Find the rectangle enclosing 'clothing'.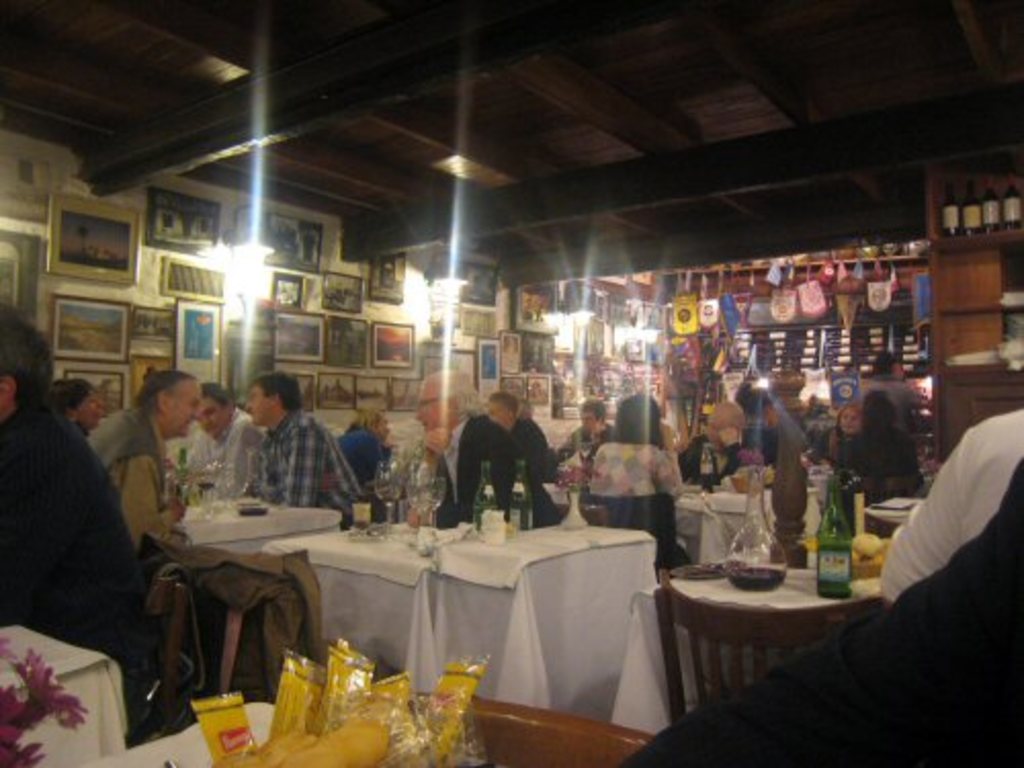
(559,414,623,475).
